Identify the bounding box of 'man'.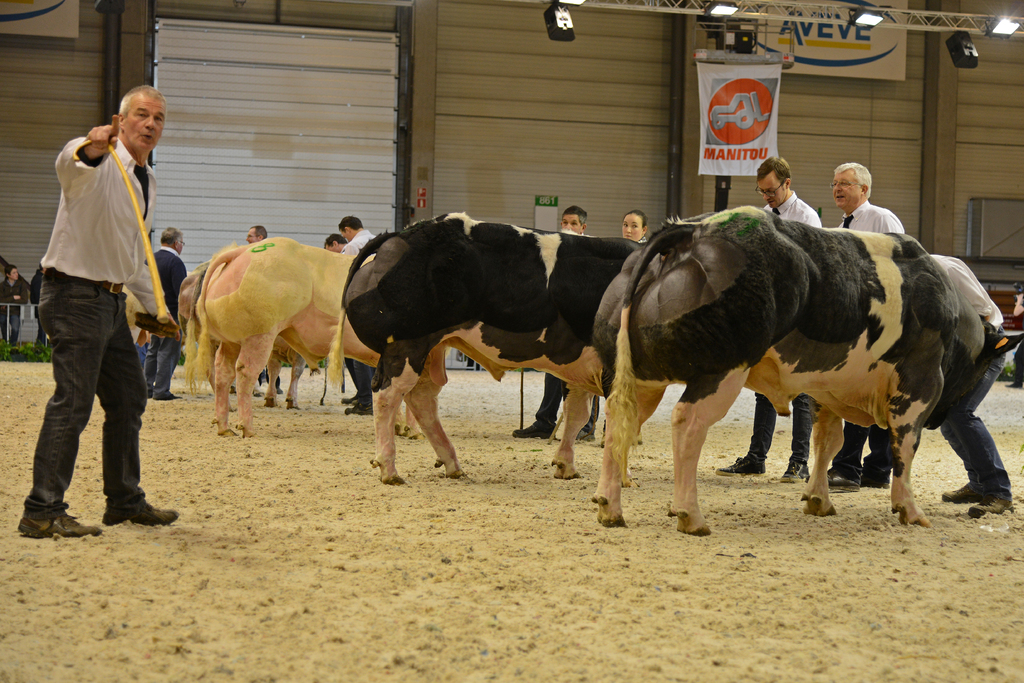
bbox(0, 265, 24, 345).
